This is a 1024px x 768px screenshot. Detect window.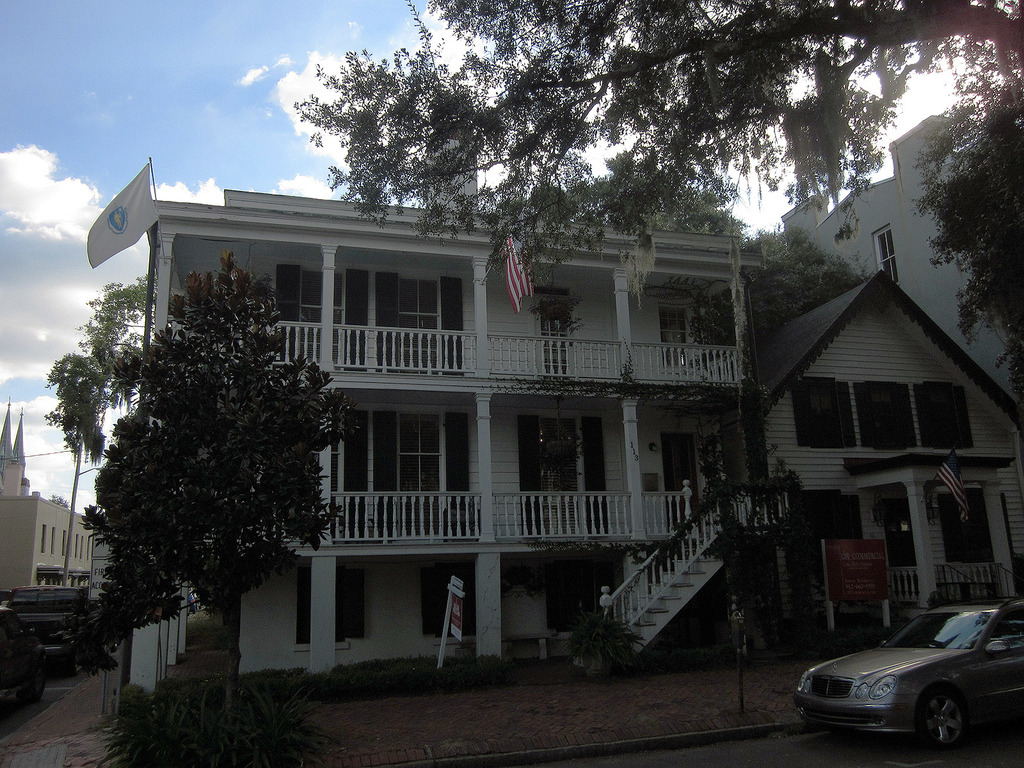
384, 274, 456, 369.
